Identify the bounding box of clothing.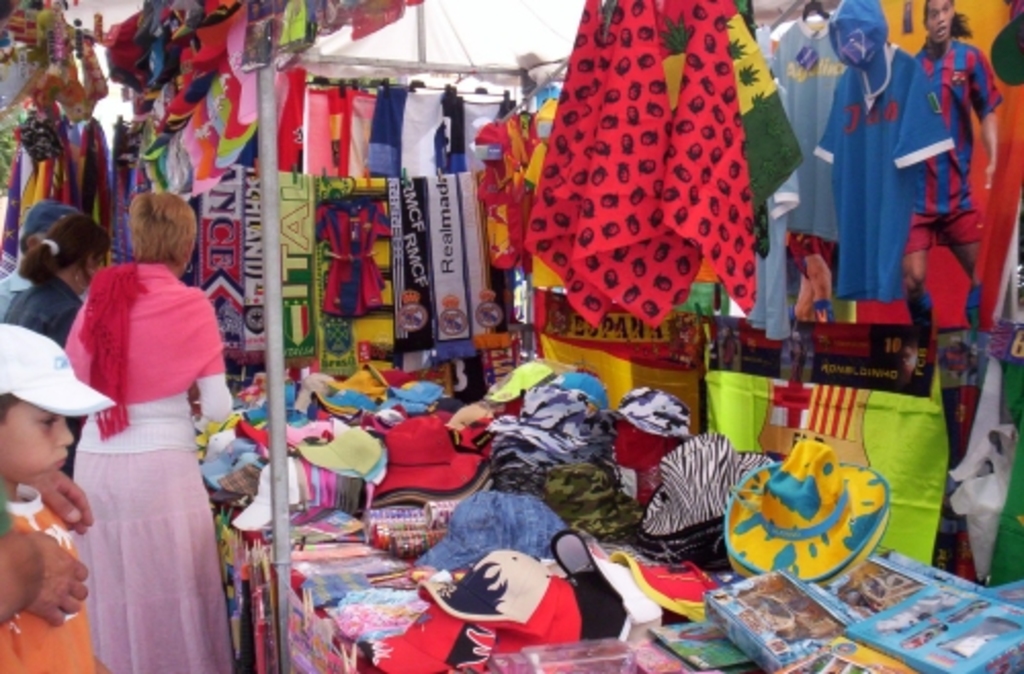
[x1=2, y1=281, x2=82, y2=344].
